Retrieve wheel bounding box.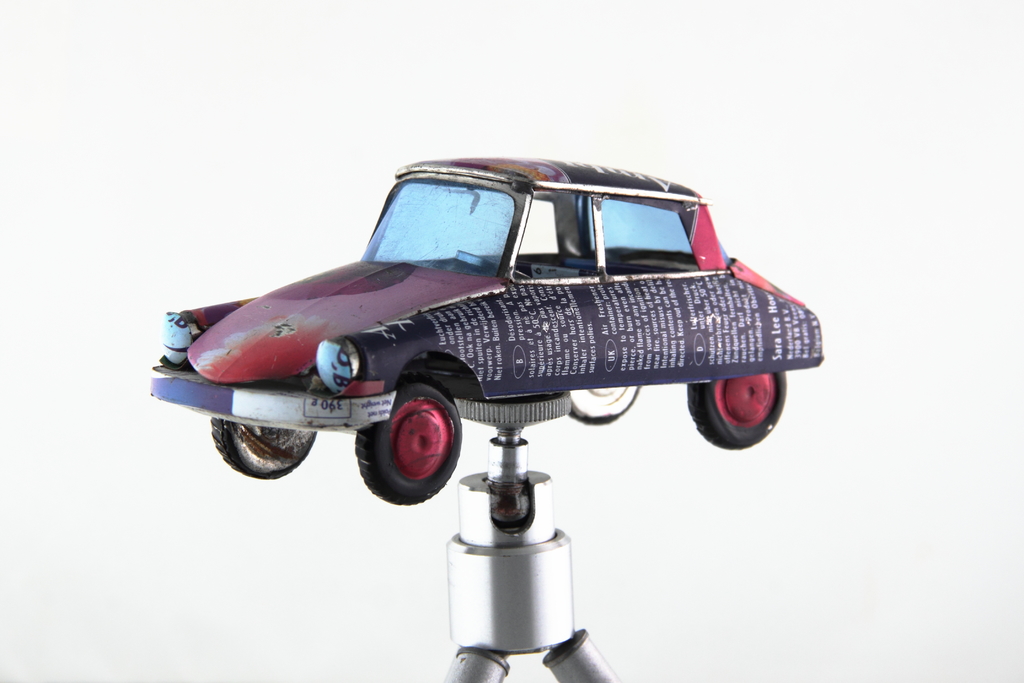
Bounding box: Rect(687, 375, 786, 448).
